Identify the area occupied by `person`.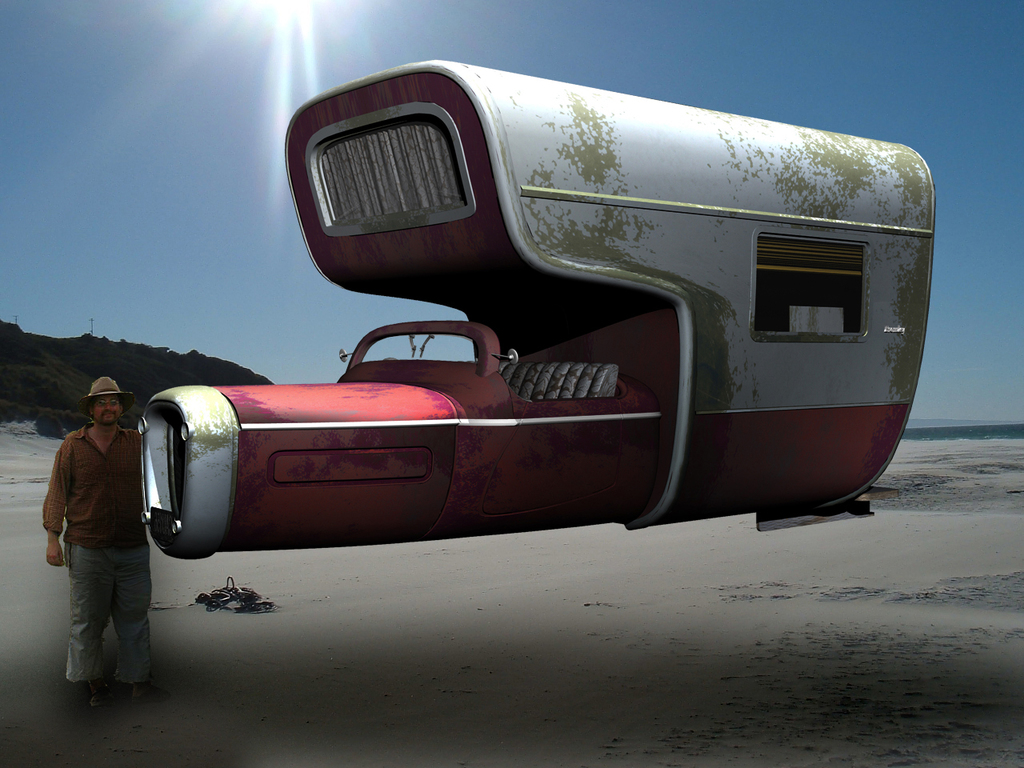
Area: 37,350,156,704.
